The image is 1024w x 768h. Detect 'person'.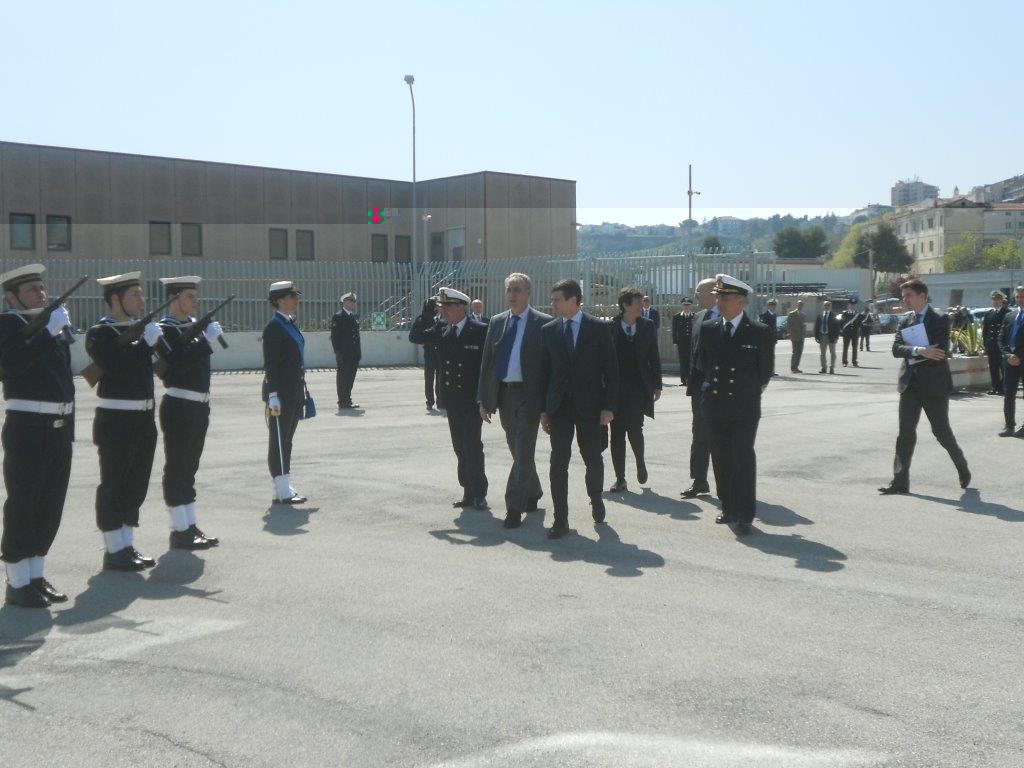
Detection: <bbox>155, 272, 223, 552</bbox>.
